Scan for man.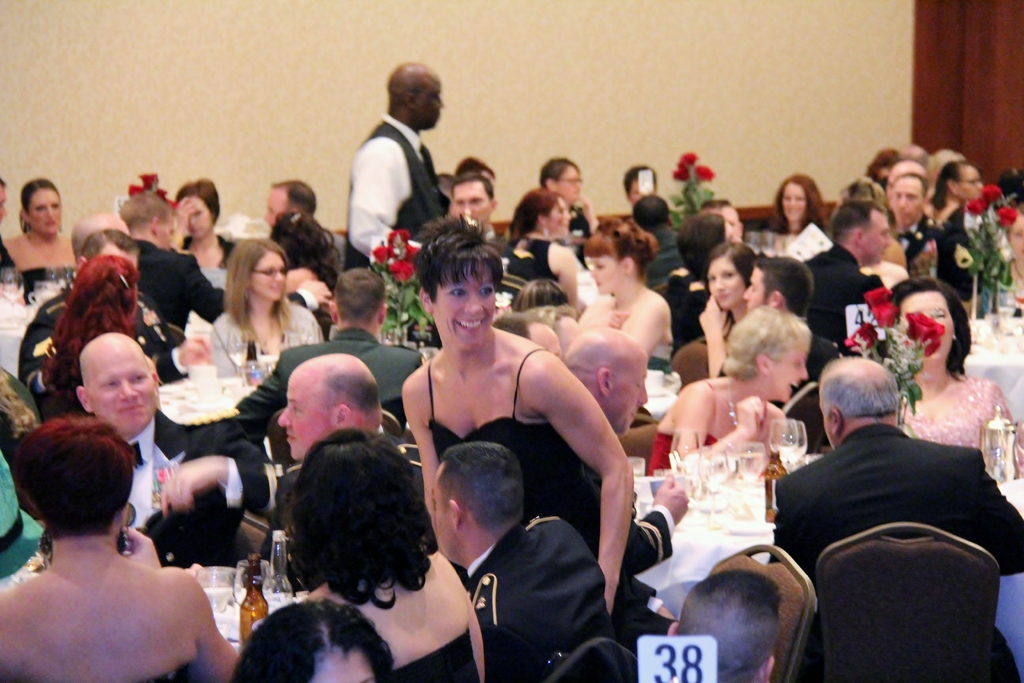
Scan result: 255, 356, 438, 573.
